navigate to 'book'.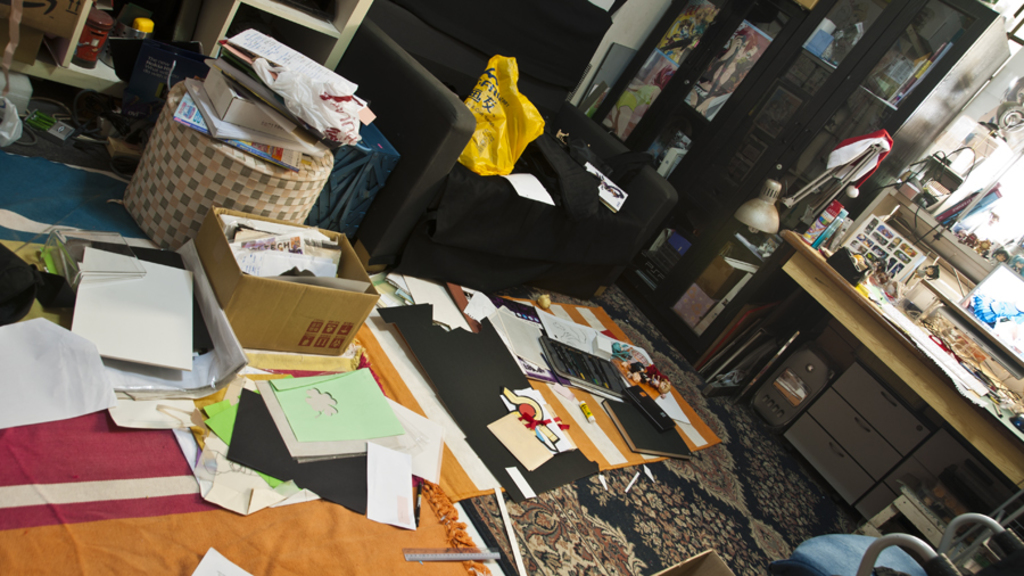
Navigation target: [601, 403, 693, 458].
